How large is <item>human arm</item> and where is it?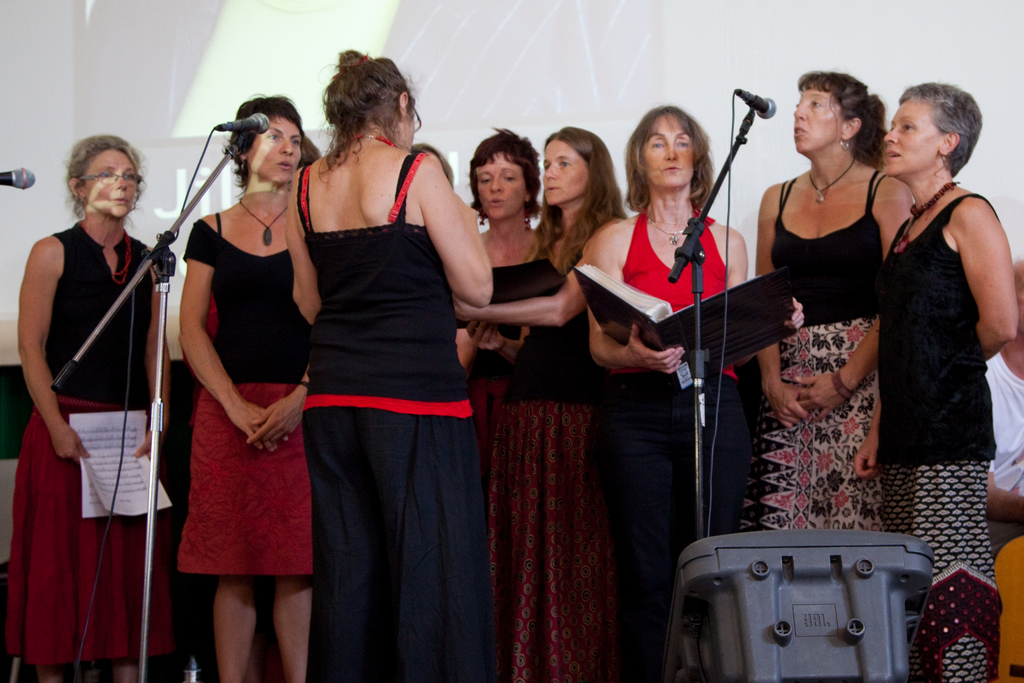
Bounding box: 244/339/318/450.
